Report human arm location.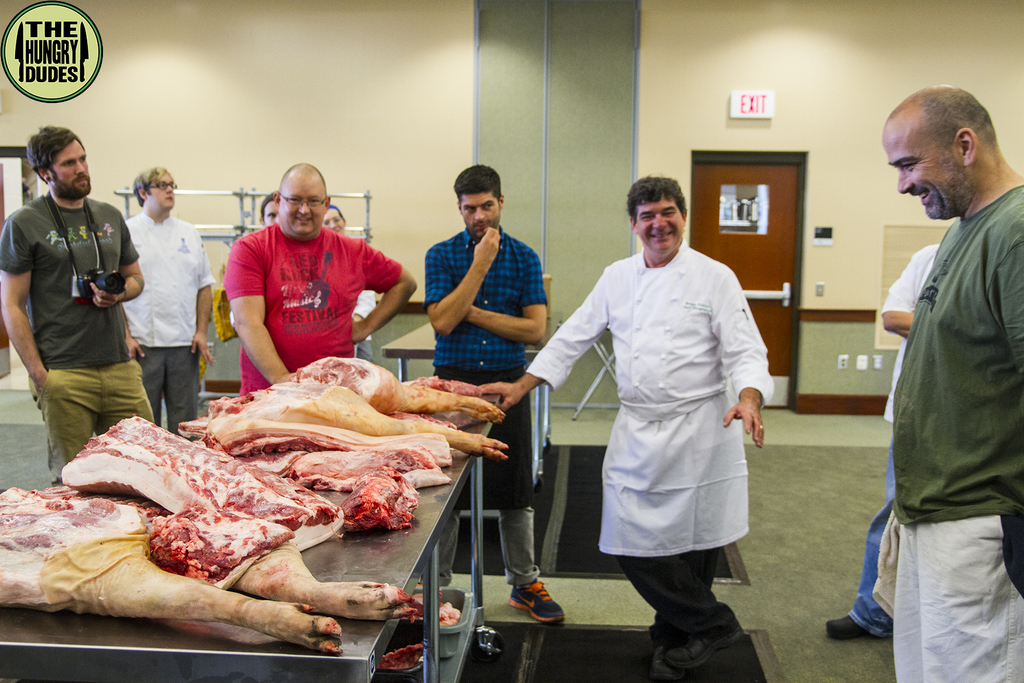
Report: bbox(466, 248, 548, 348).
